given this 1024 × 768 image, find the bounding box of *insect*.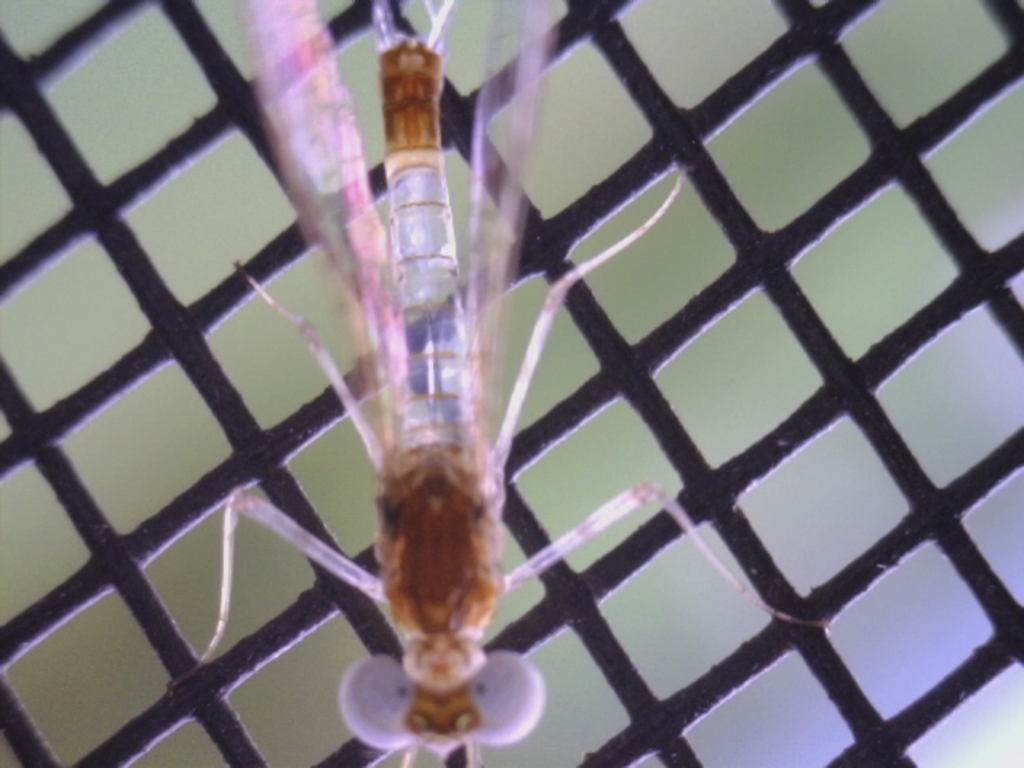
<region>169, 0, 835, 767</region>.
